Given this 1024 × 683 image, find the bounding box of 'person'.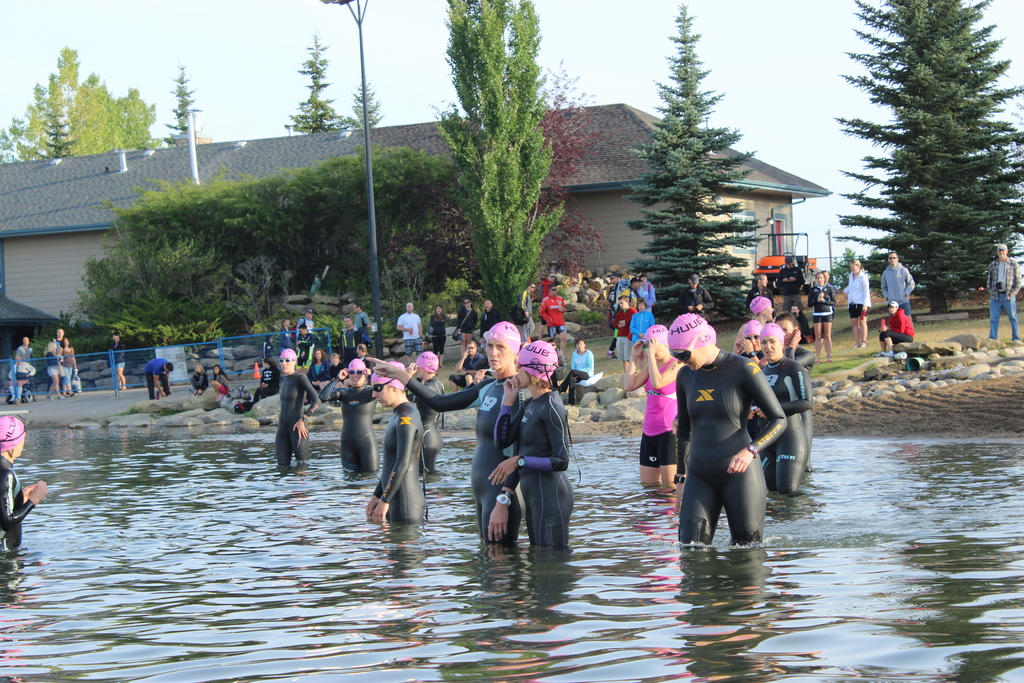
l=310, t=359, r=388, b=483.
